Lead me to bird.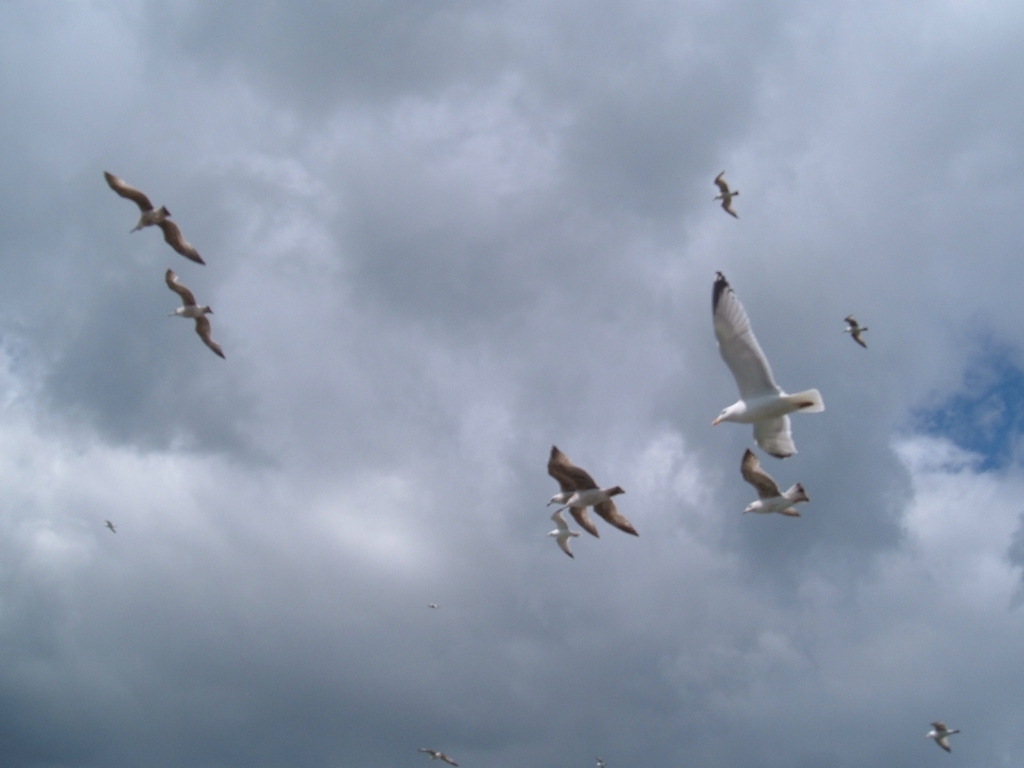
Lead to [102, 516, 119, 536].
